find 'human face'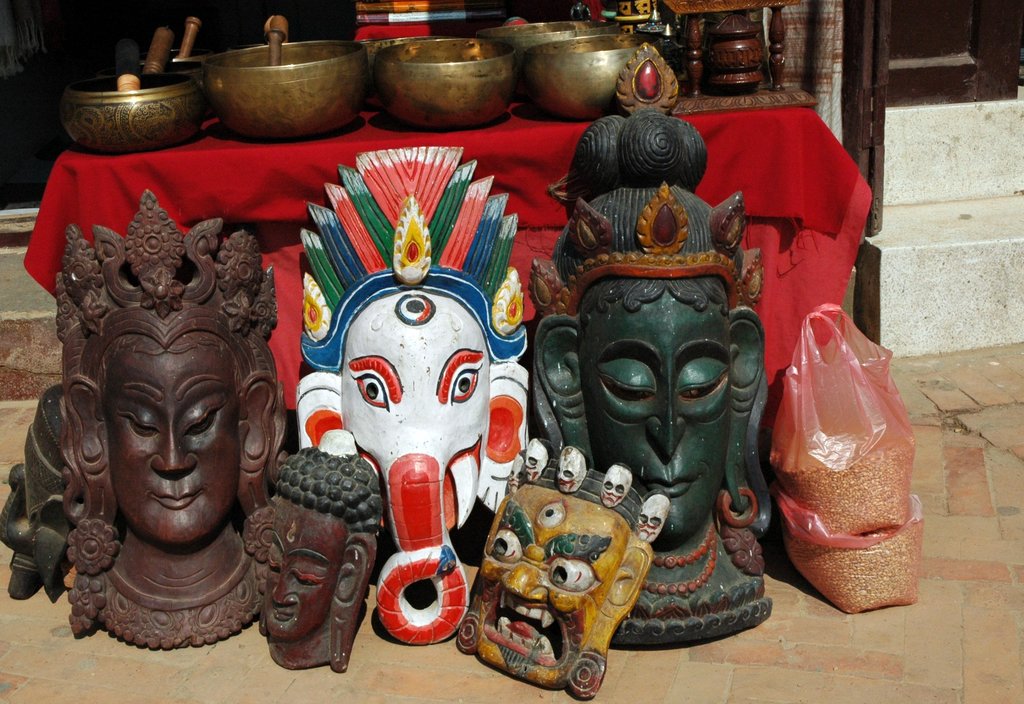
467,486,624,689
